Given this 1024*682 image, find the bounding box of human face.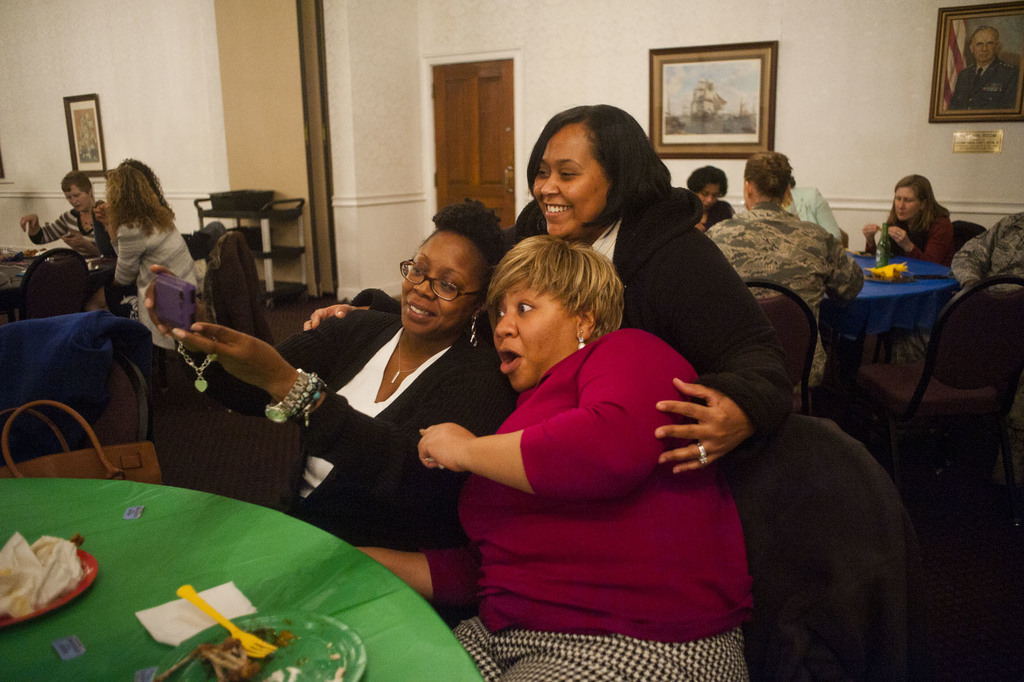
(x1=532, y1=122, x2=607, y2=241).
